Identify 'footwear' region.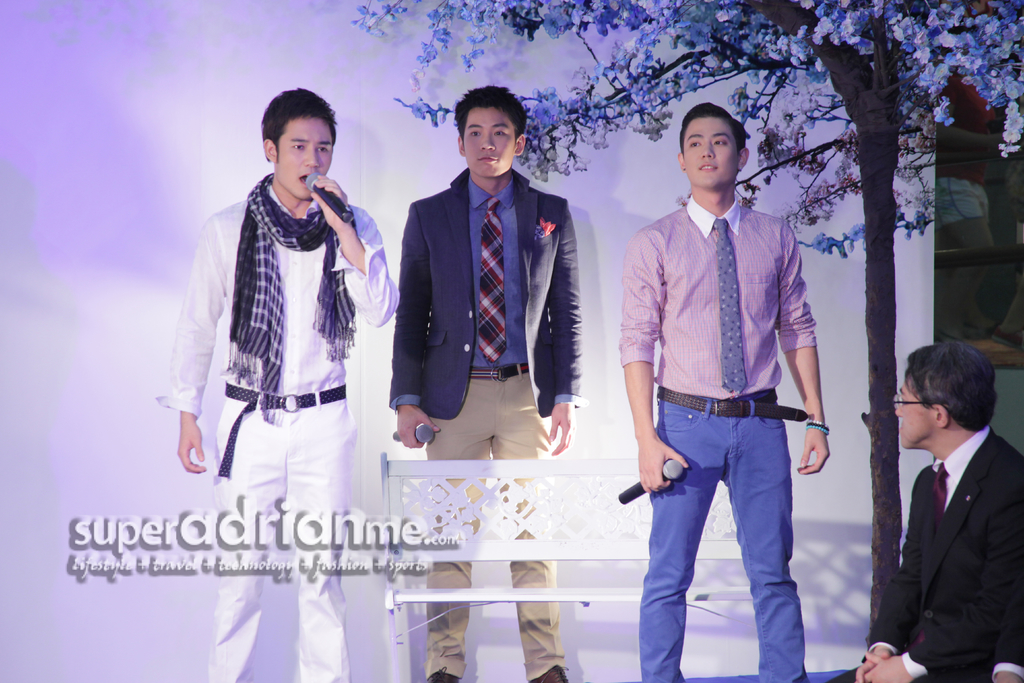
Region: BBox(531, 668, 573, 682).
